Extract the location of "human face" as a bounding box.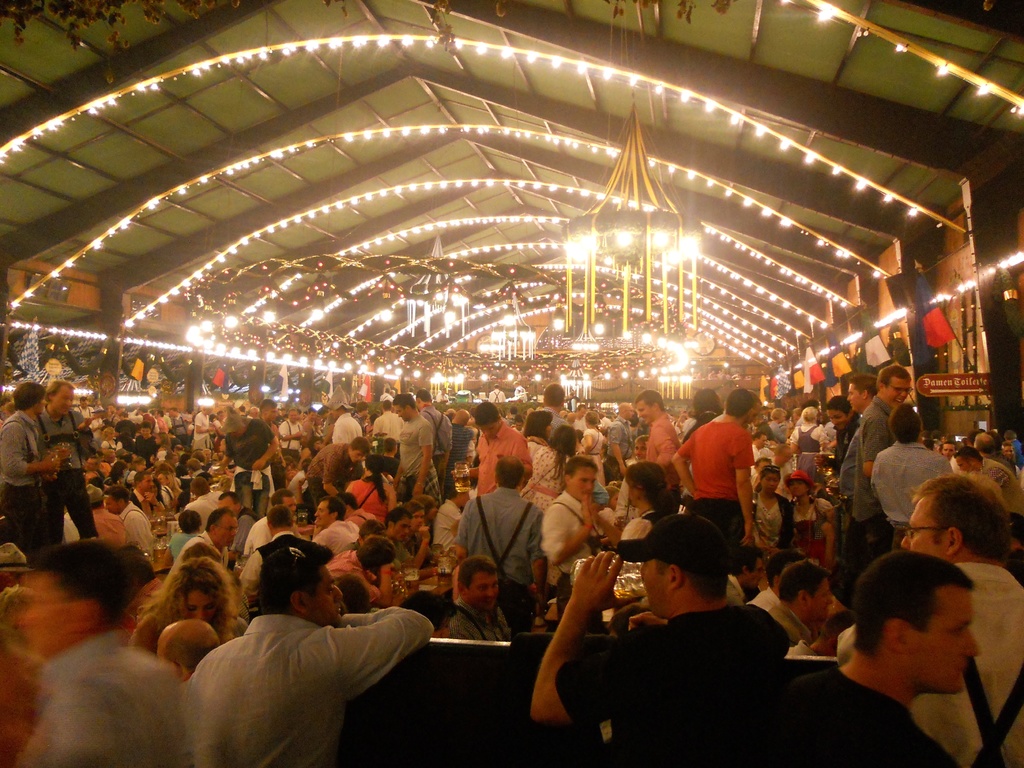
box=[634, 444, 644, 457].
